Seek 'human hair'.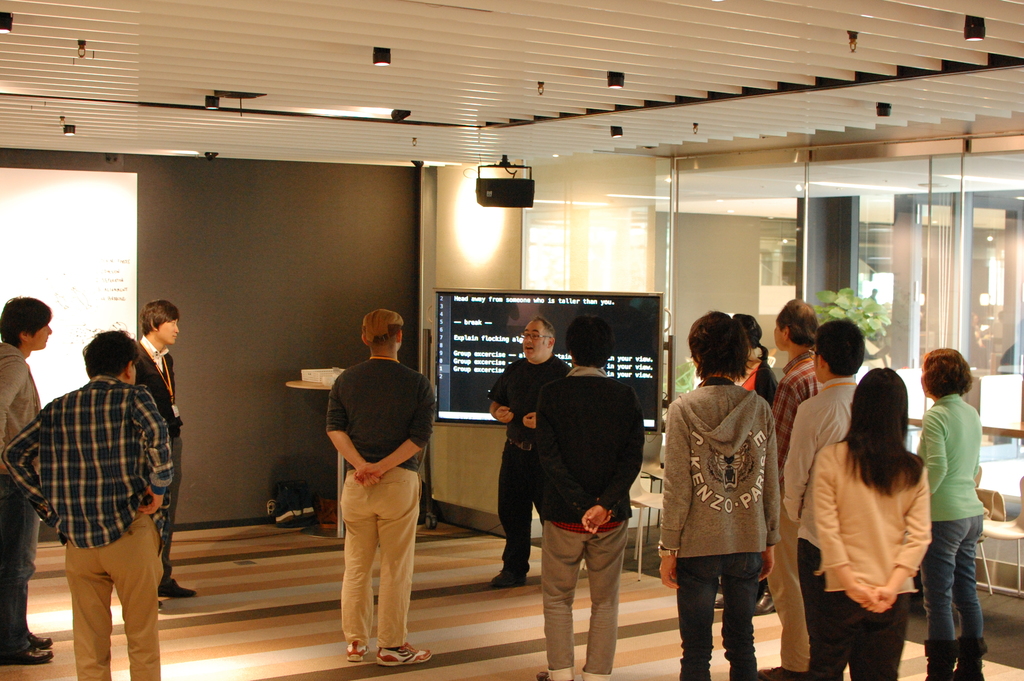
[140,298,180,336].
